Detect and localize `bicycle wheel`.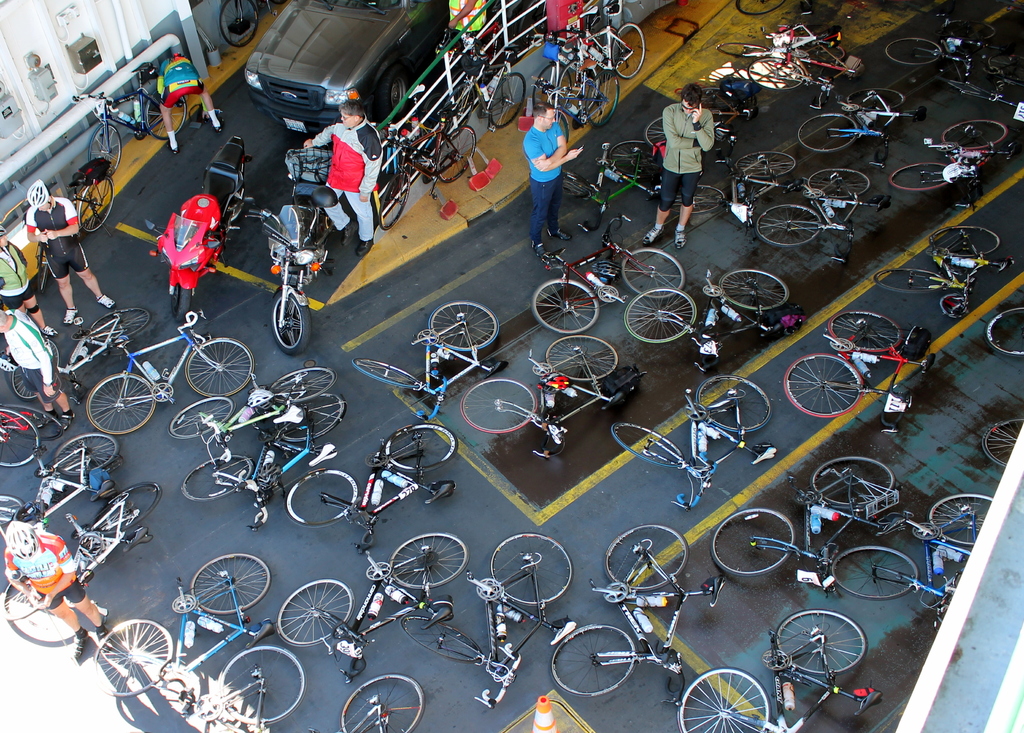
Localized at (843, 307, 908, 340).
